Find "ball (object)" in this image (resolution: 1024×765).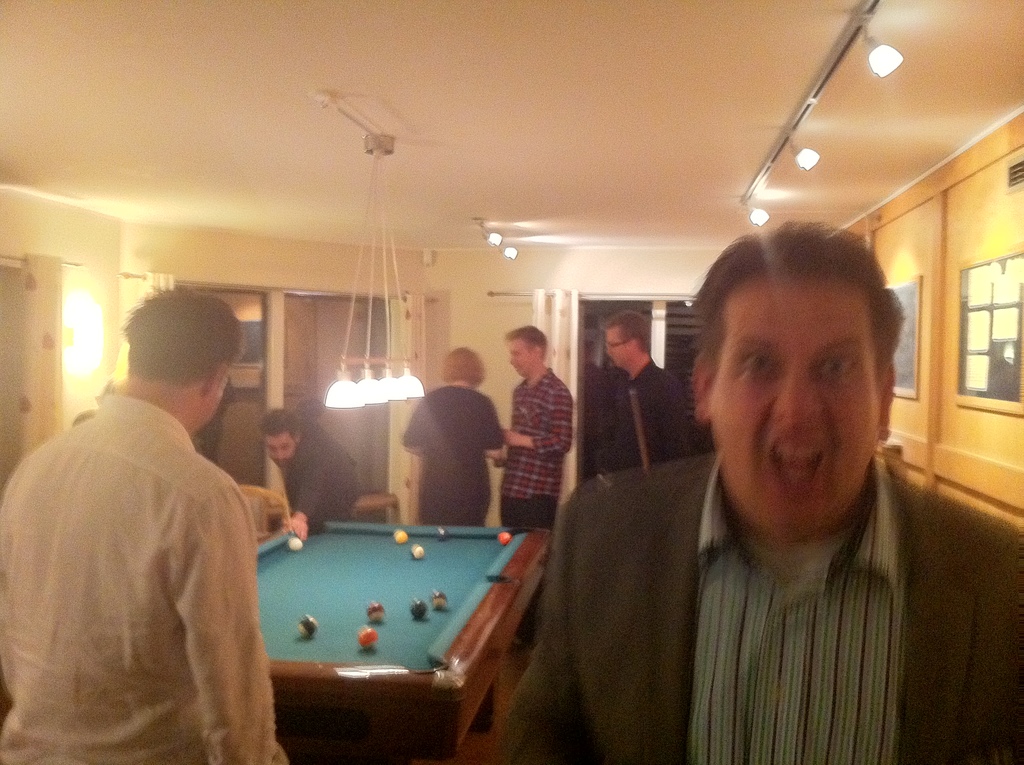
crop(497, 531, 513, 547).
